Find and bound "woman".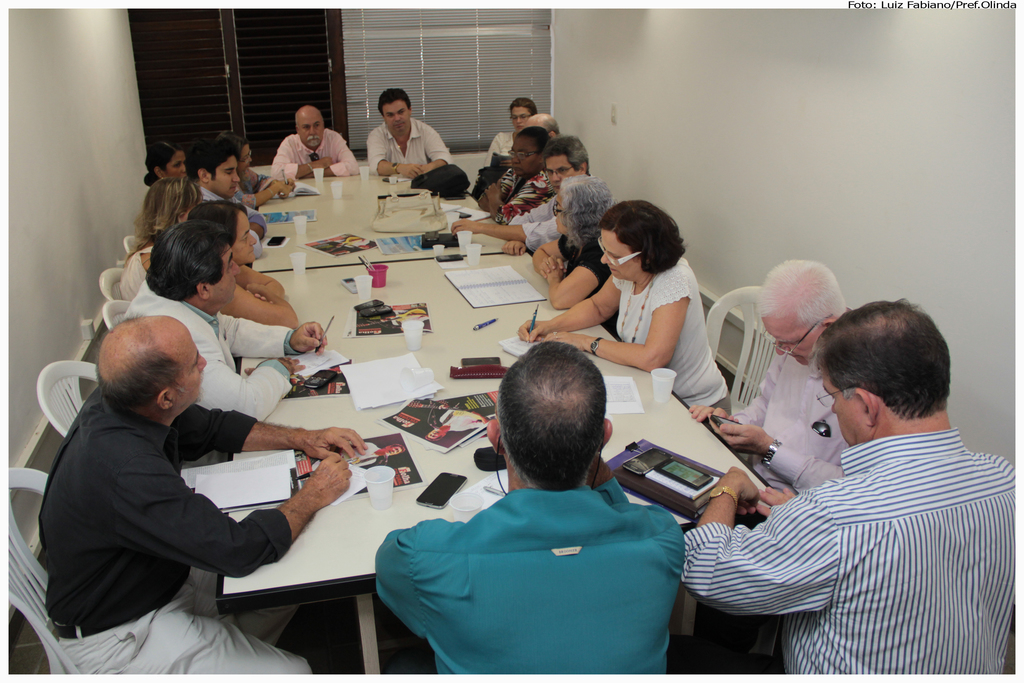
Bound: (left=216, top=133, right=293, bottom=206).
